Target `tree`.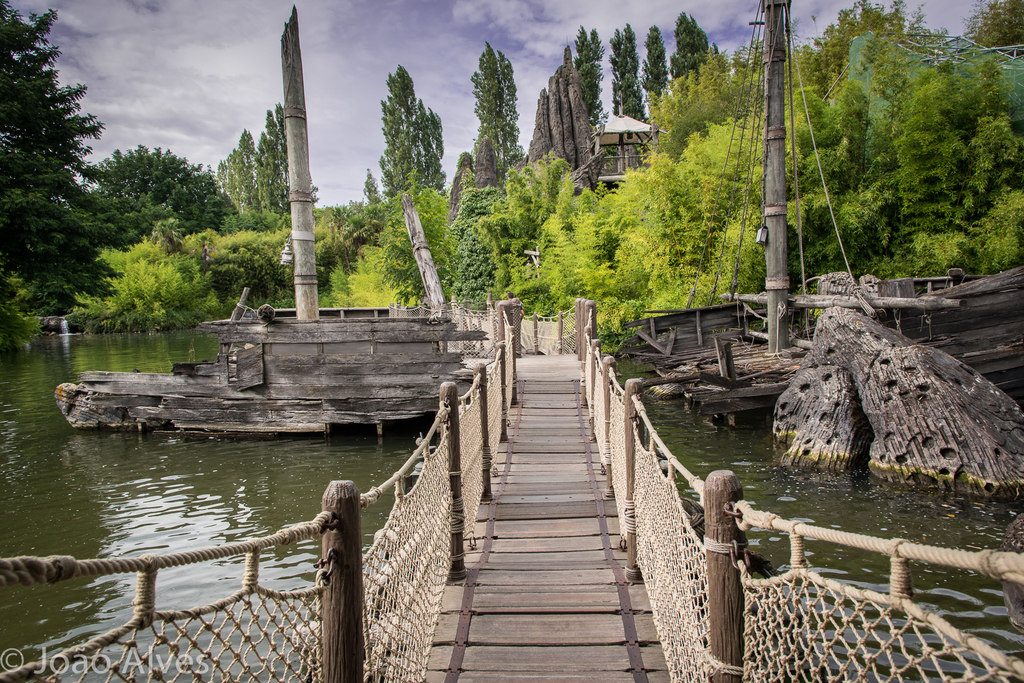
Target region: [x1=662, y1=15, x2=726, y2=104].
